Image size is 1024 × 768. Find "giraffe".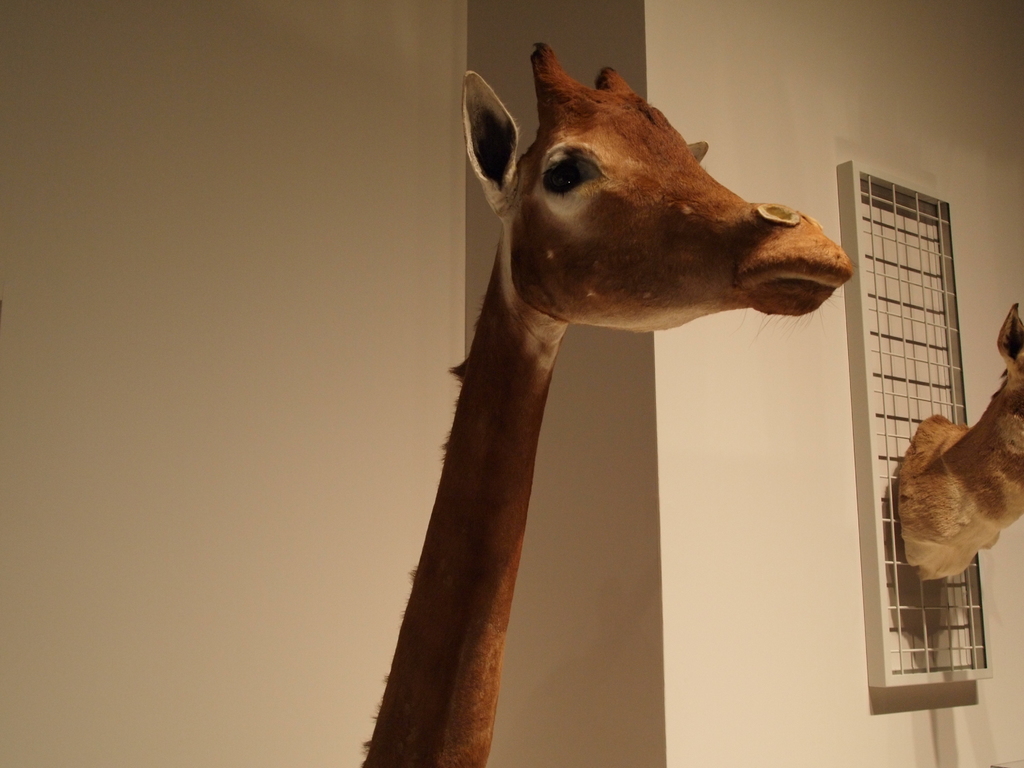
locate(895, 301, 1023, 589).
